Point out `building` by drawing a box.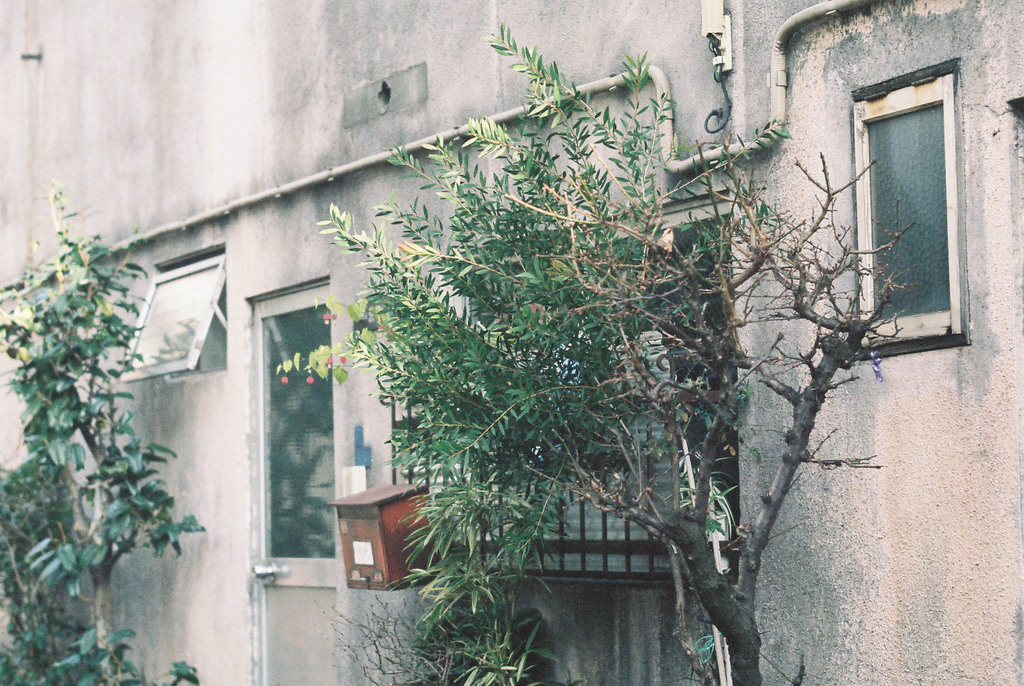
bbox=(0, 0, 1023, 685).
